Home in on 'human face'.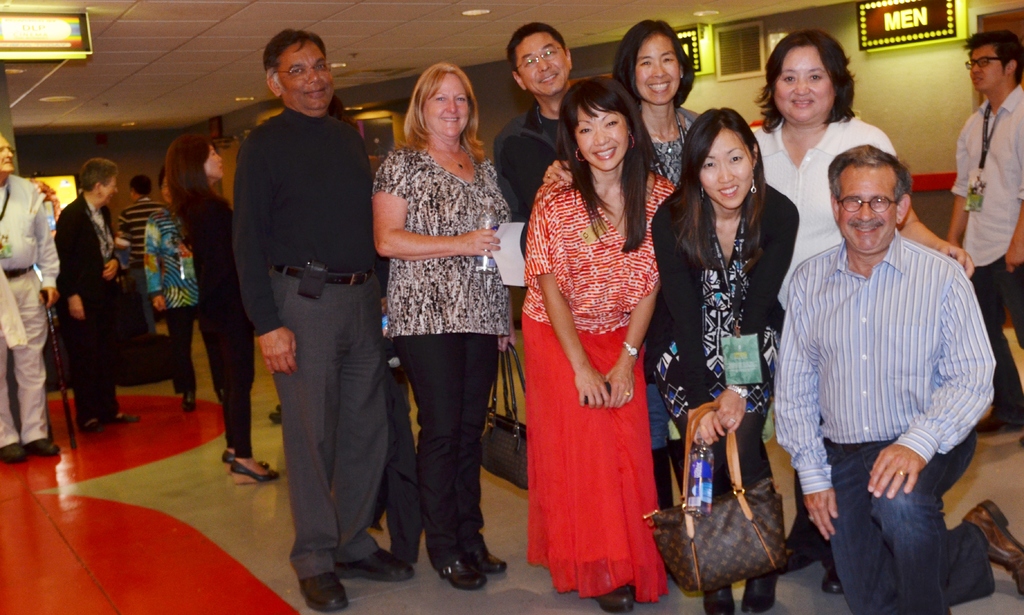
Homed in at locate(419, 78, 475, 131).
